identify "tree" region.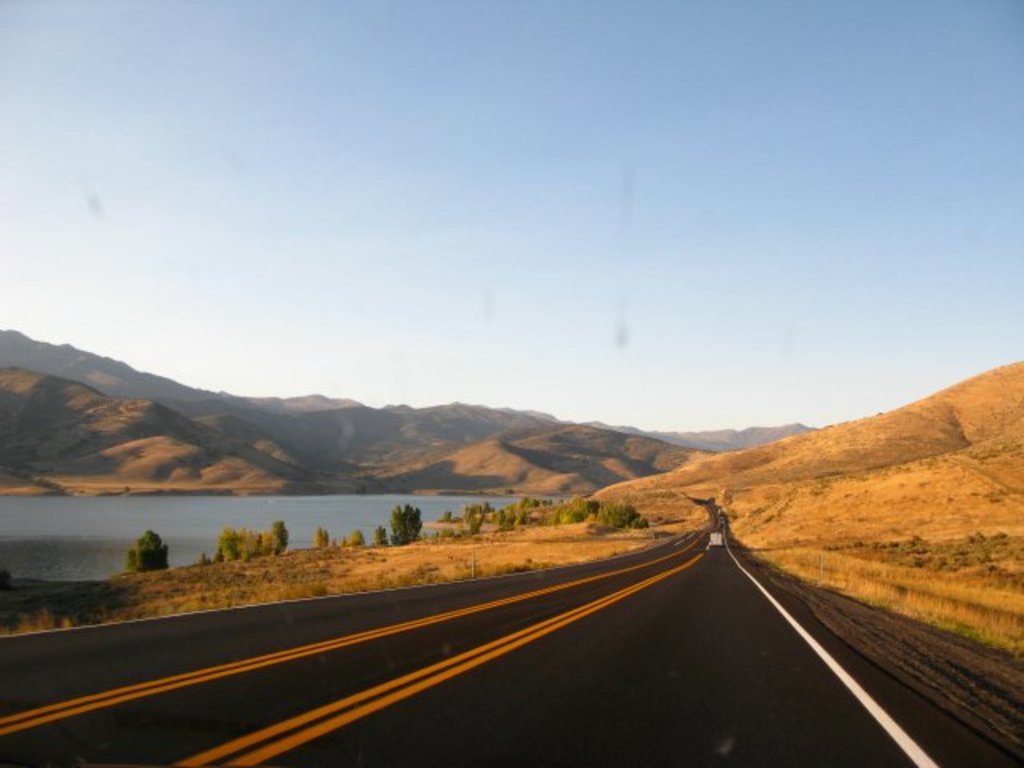
Region: <box>200,523,291,558</box>.
